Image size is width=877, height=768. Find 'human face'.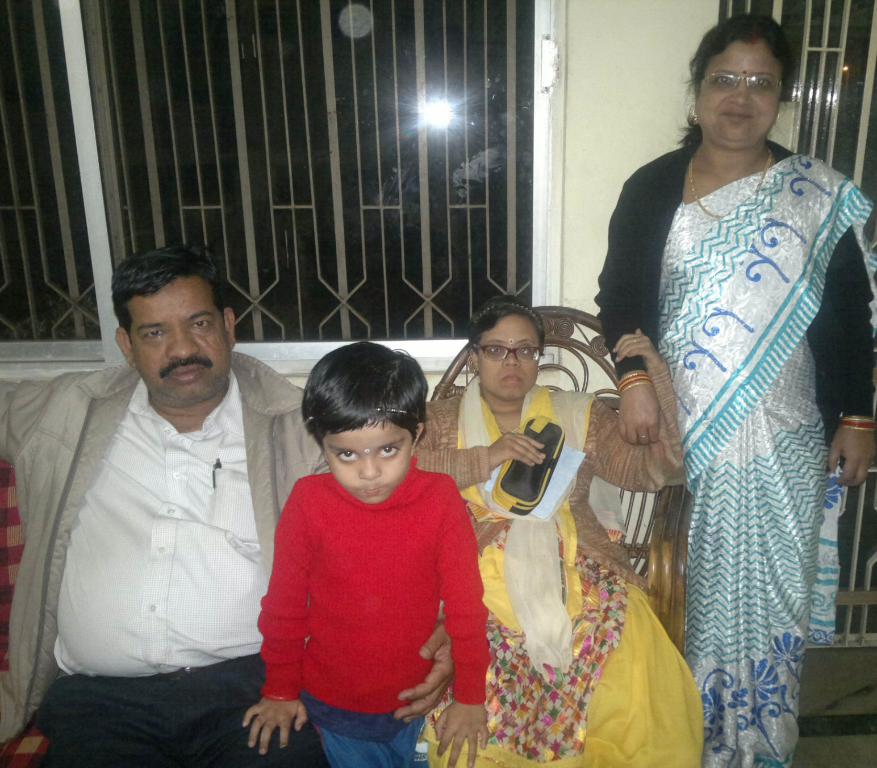
<box>478,316,533,398</box>.
